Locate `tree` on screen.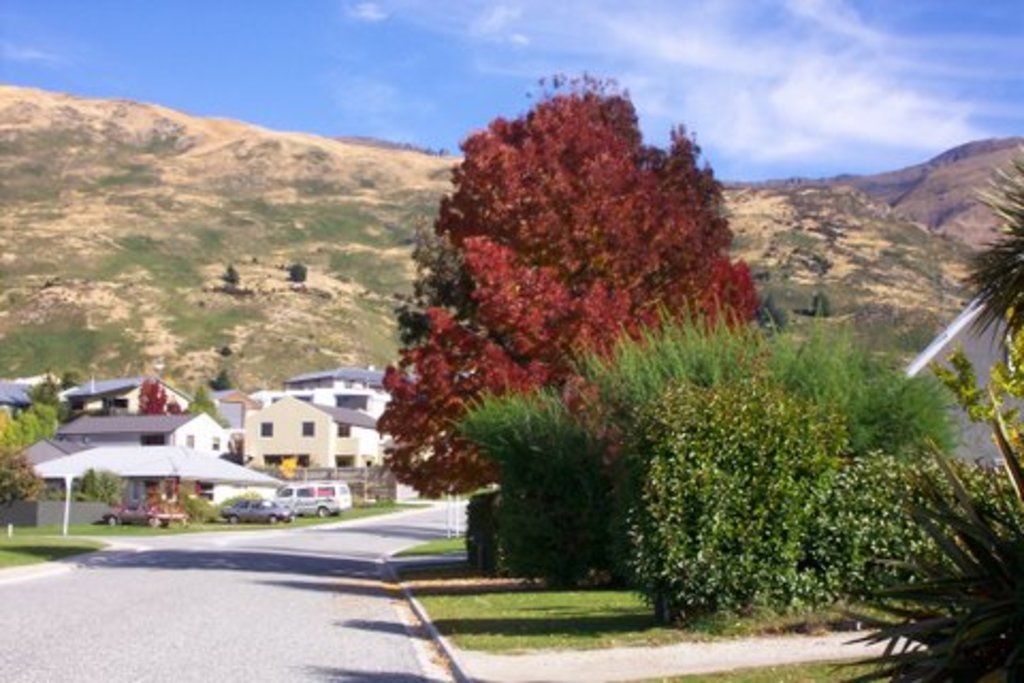
On screen at 0:448:45:538.
